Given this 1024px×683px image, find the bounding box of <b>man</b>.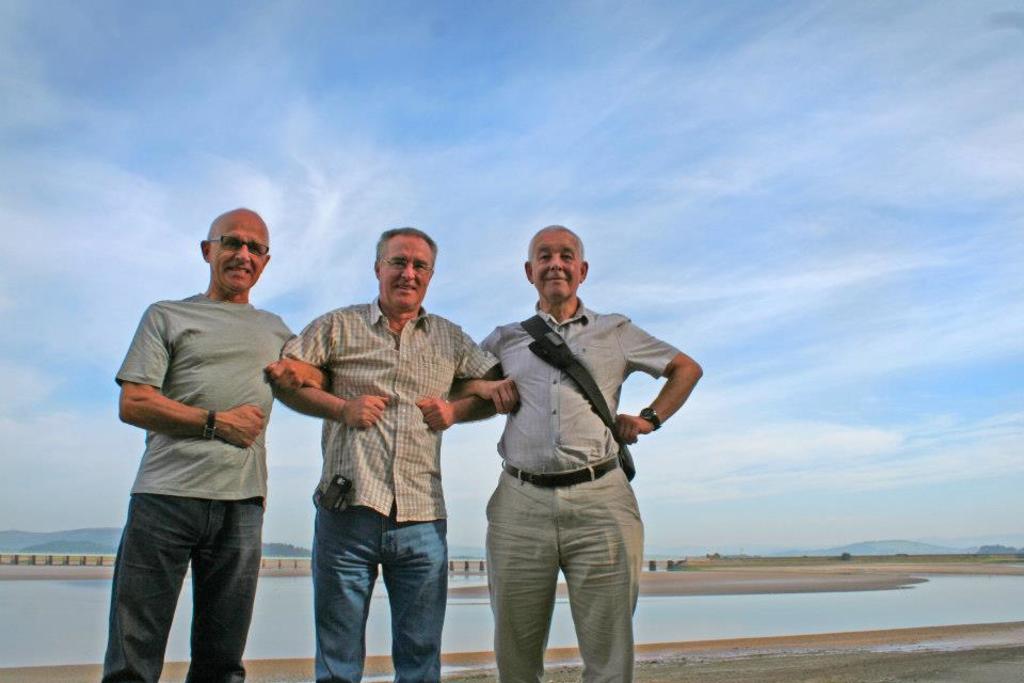
(left=101, top=211, right=297, bottom=682).
